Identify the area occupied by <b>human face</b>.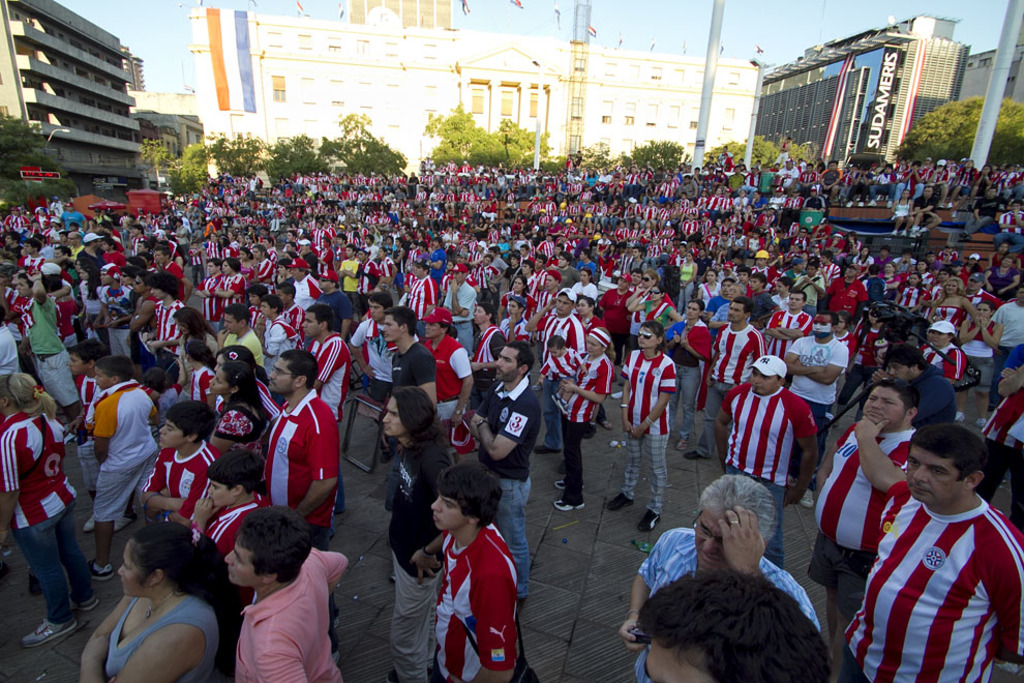
Area: select_region(149, 283, 164, 300).
